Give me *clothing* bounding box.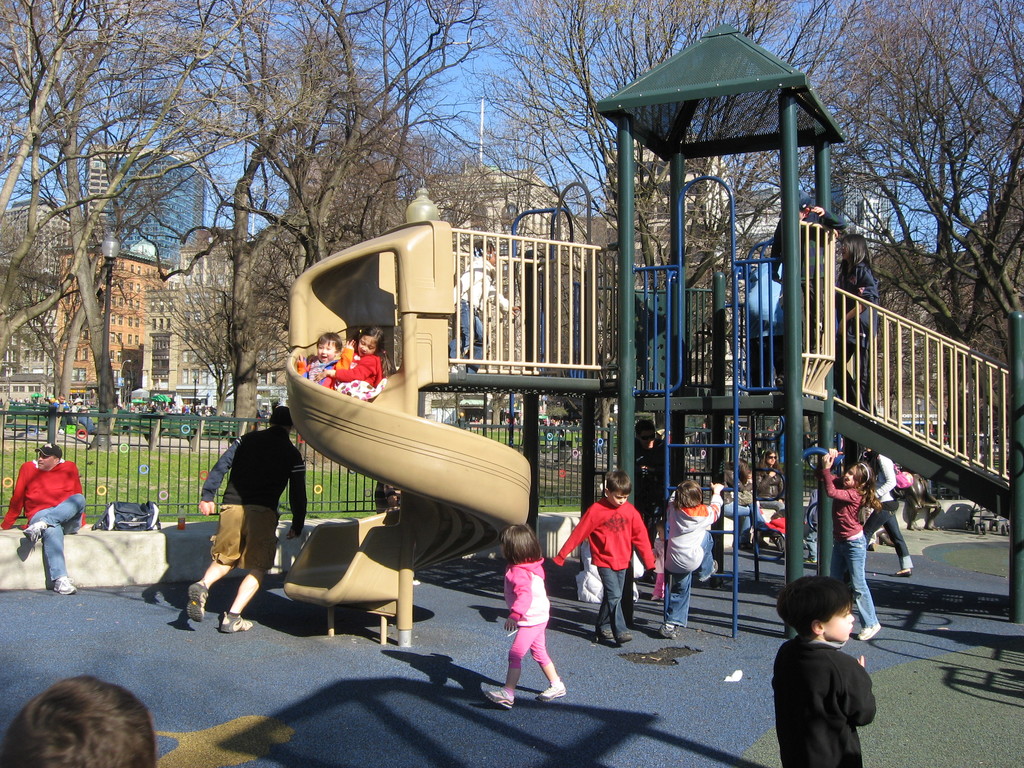
select_region(773, 636, 874, 767).
